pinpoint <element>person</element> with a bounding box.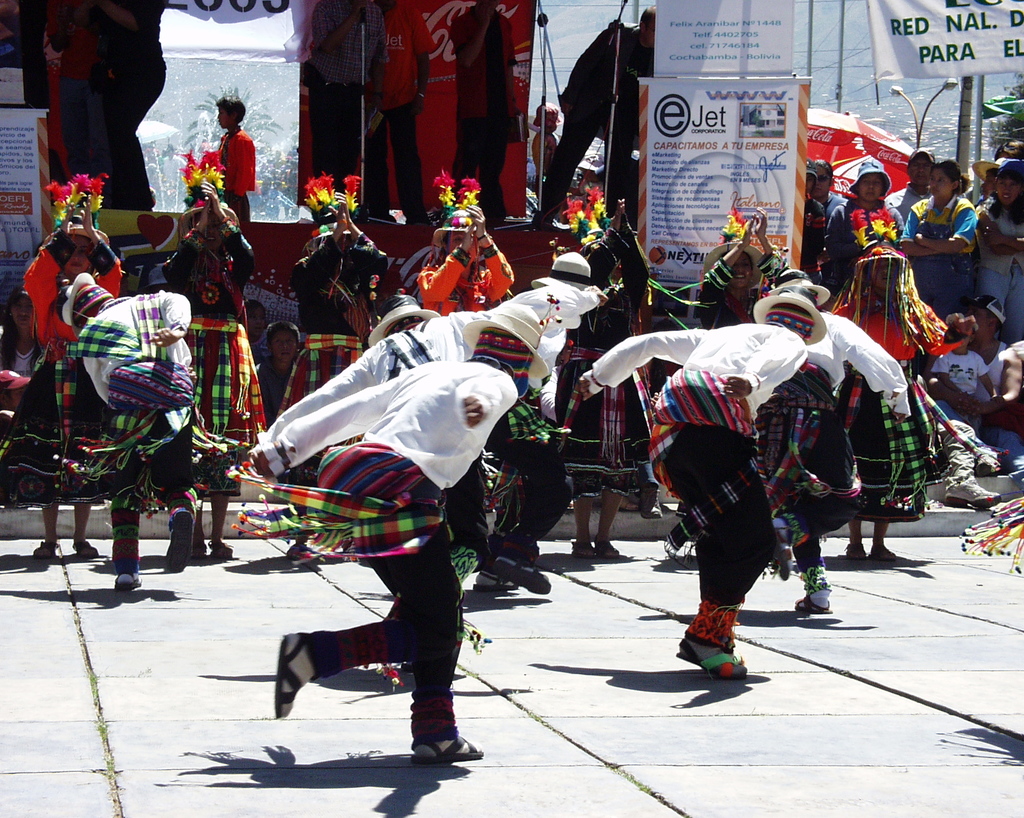
{"x1": 897, "y1": 157, "x2": 987, "y2": 307}.
